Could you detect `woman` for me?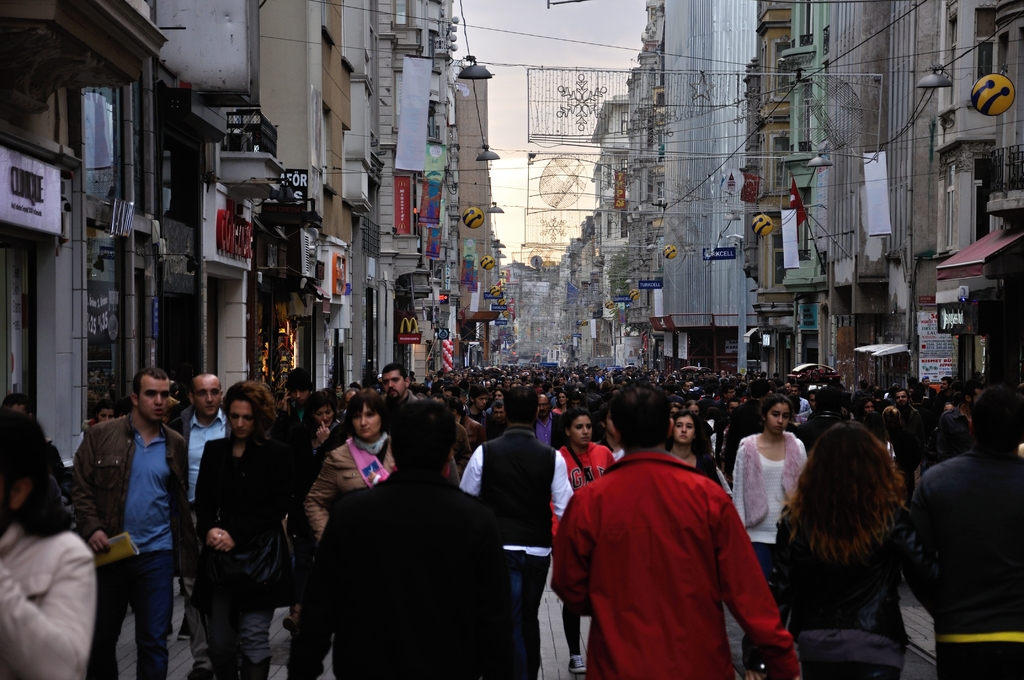
Detection result: 175/369/304/679.
